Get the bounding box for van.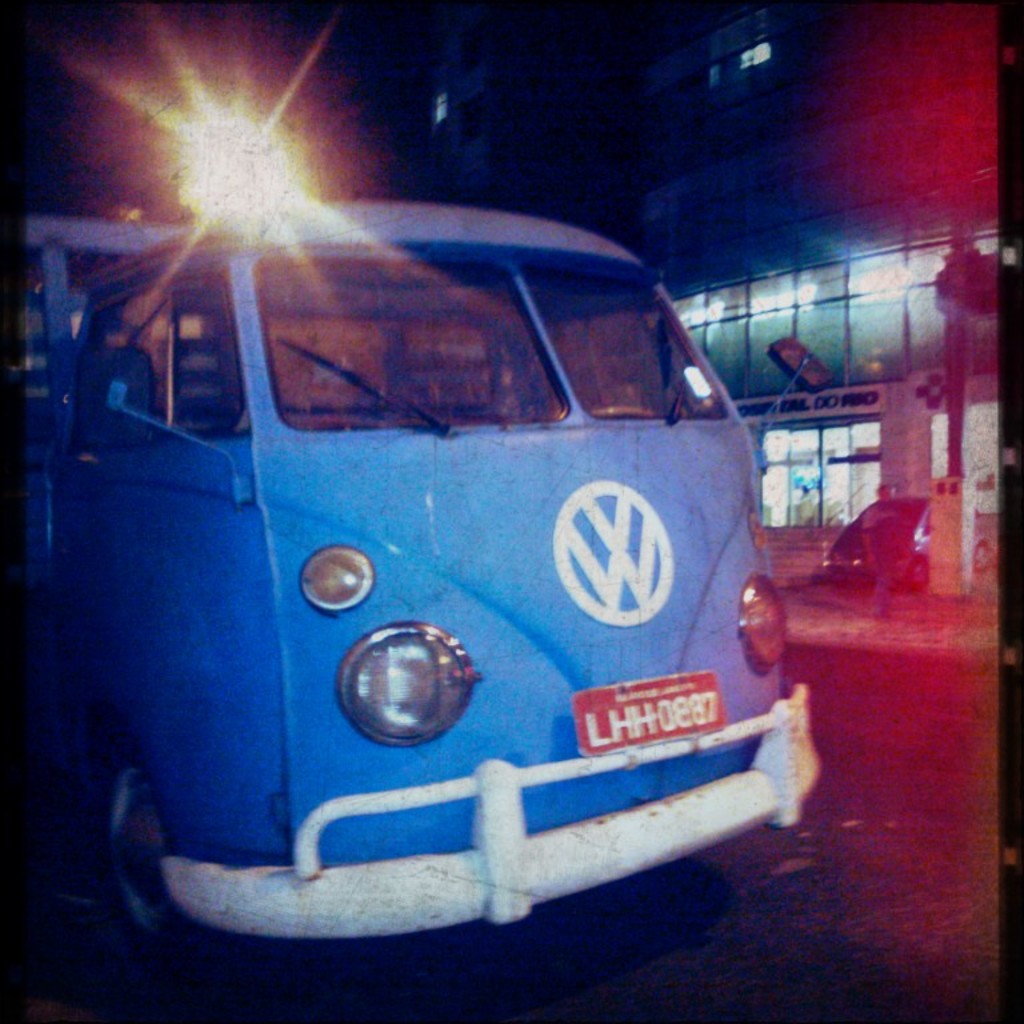
x1=23, y1=213, x2=825, y2=943.
